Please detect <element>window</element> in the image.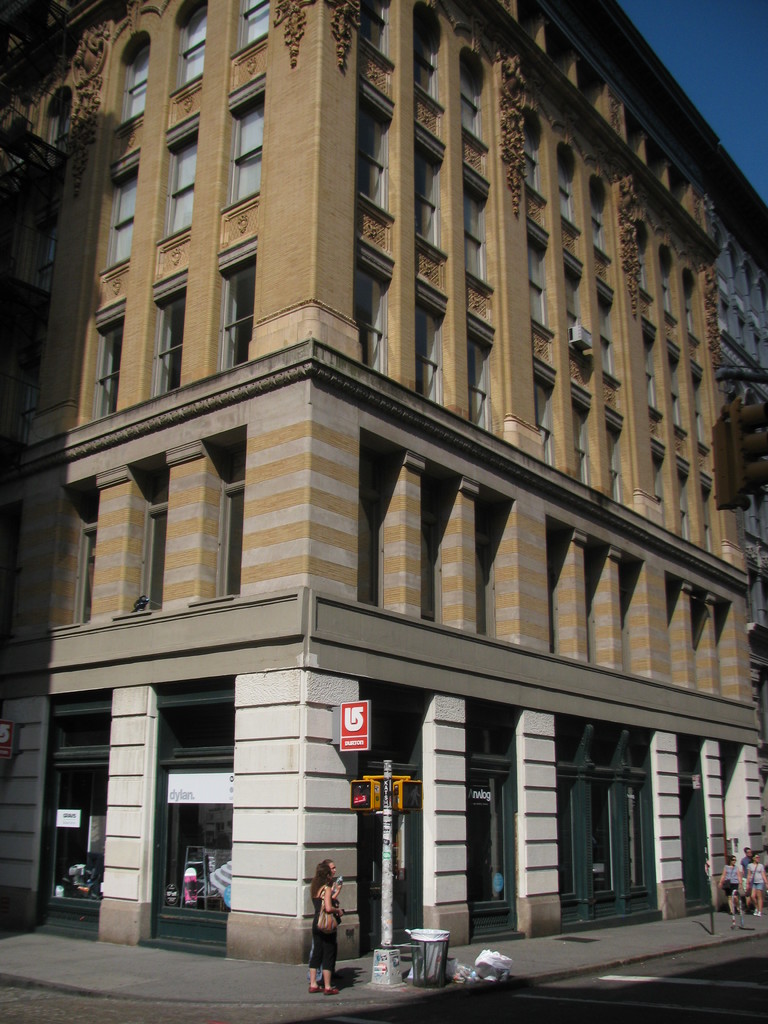
x1=221 y1=484 x2=248 y2=594.
